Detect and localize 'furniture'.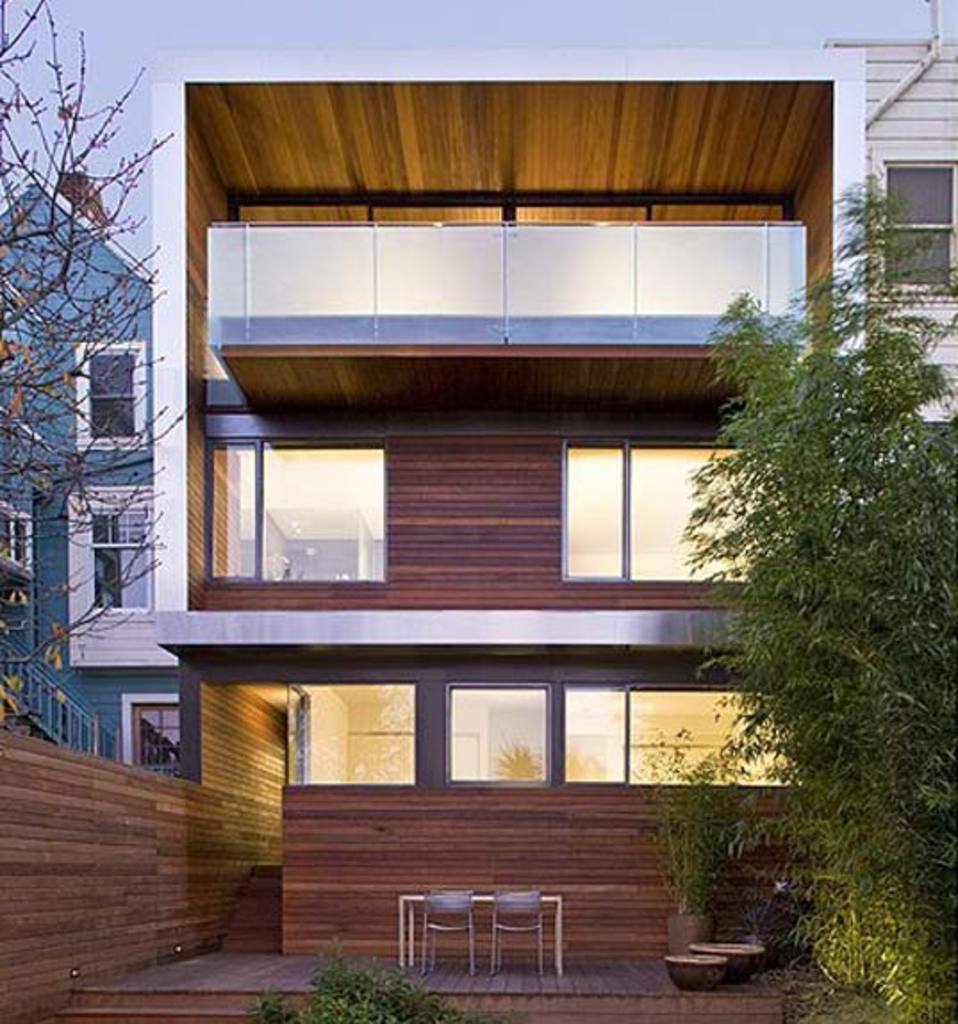
Localized at x1=417, y1=890, x2=475, y2=969.
